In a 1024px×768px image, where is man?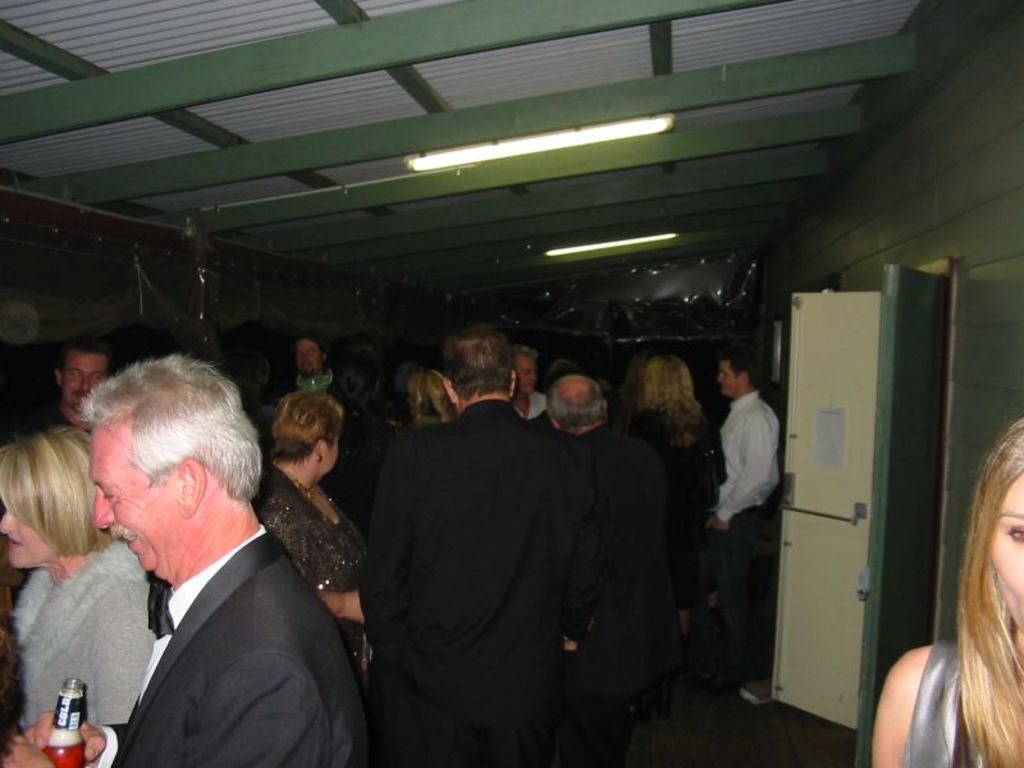
Rect(541, 370, 678, 767).
